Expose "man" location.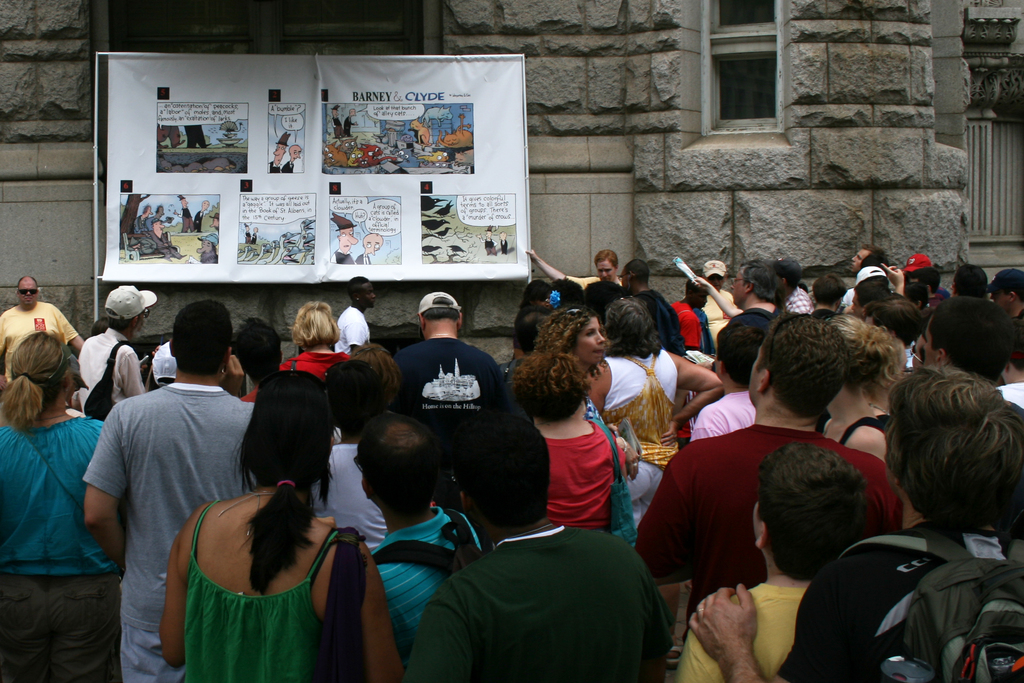
Exposed at bbox=(330, 104, 344, 138).
